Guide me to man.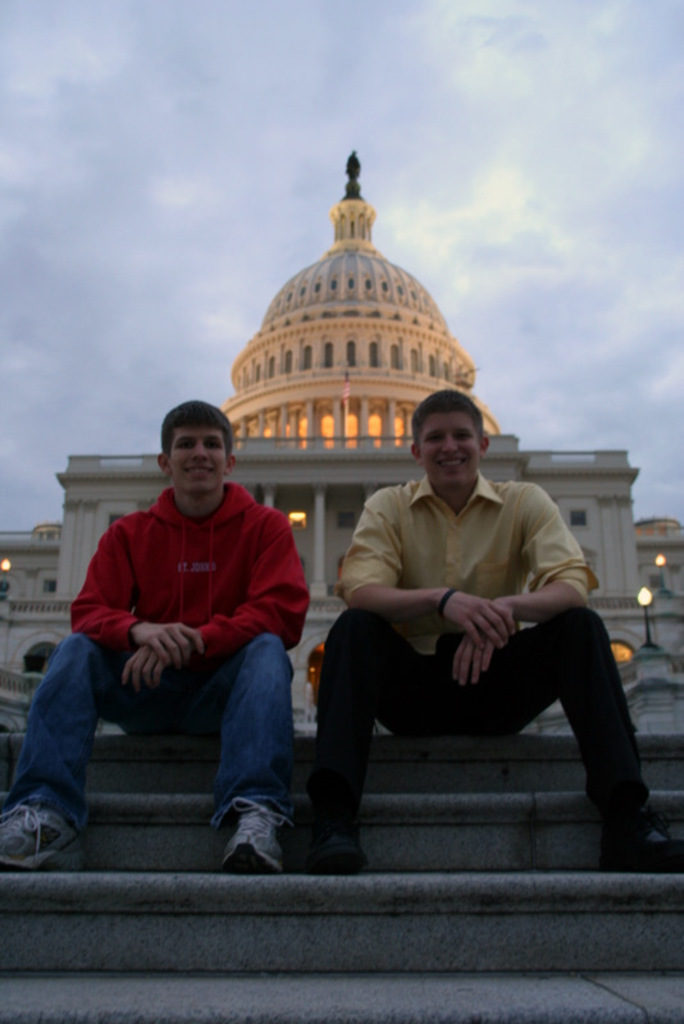
Guidance: detection(0, 403, 310, 876).
